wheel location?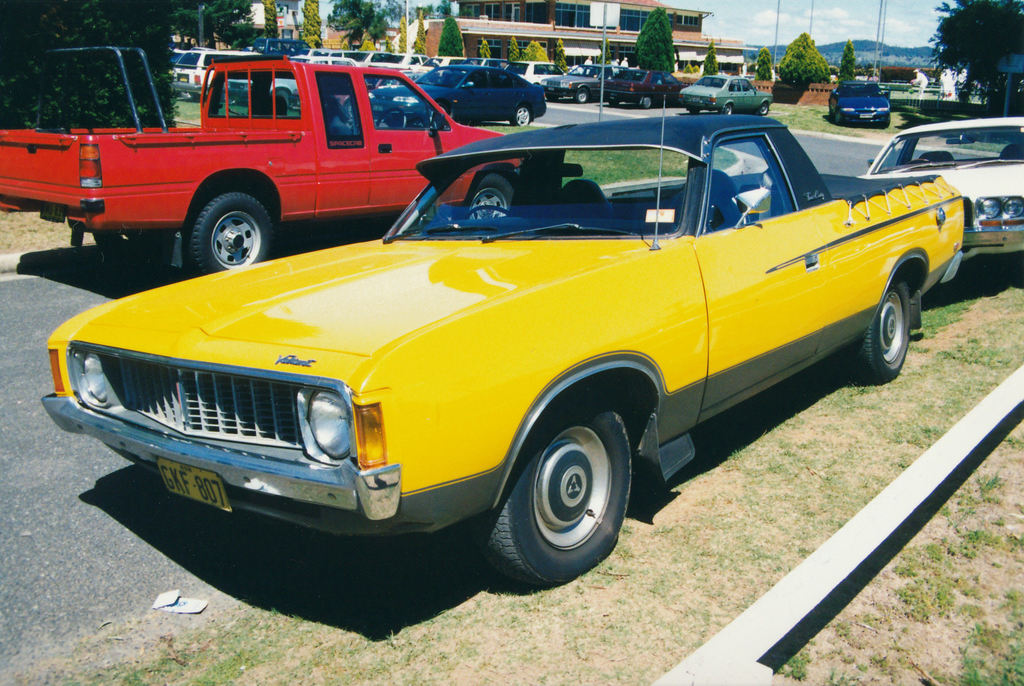
[452,175,515,221]
